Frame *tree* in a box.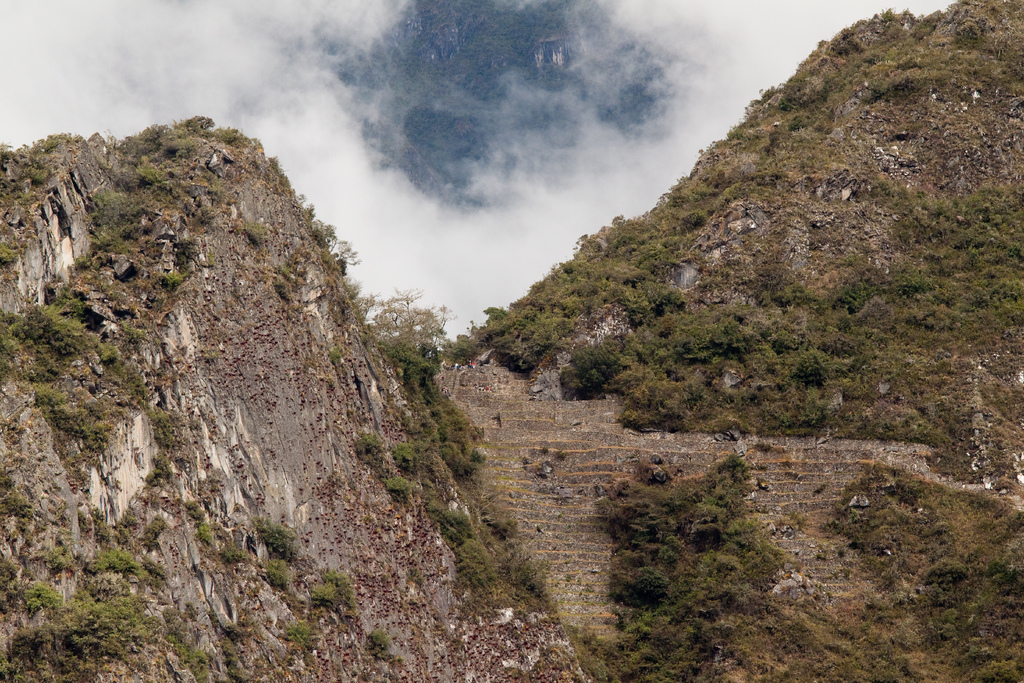
x1=388, y1=333, x2=502, y2=479.
